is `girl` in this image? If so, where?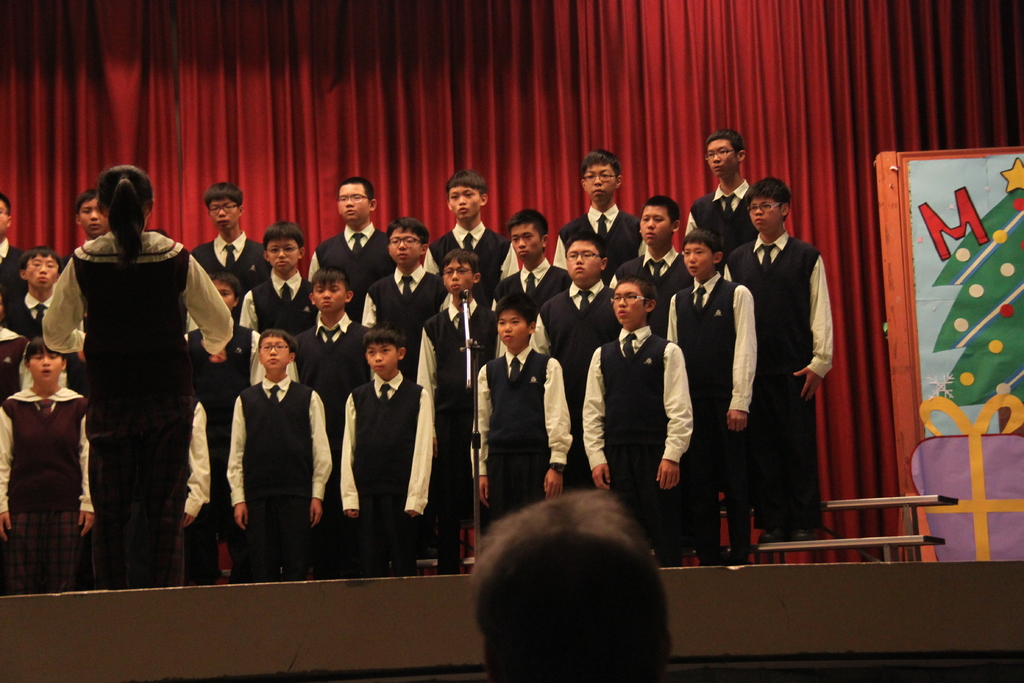
Yes, at (41,160,237,584).
